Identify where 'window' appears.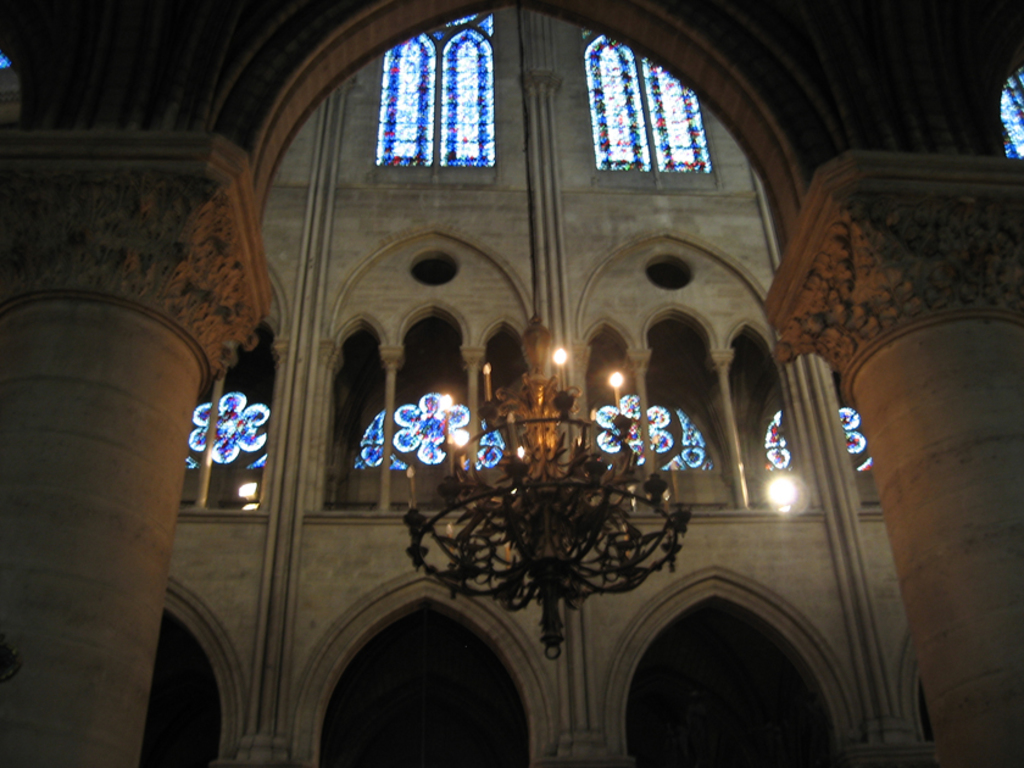
Appears at [left=580, top=28, right=719, bottom=179].
